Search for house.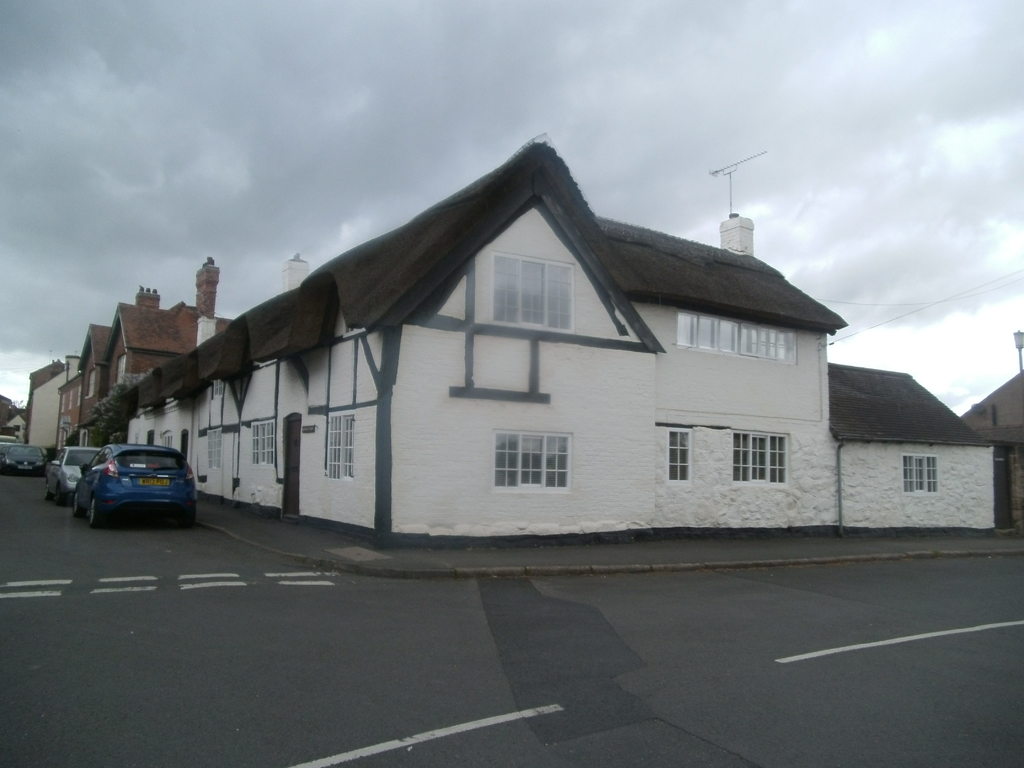
Found at {"x1": 18, "y1": 349, "x2": 77, "y2": 449}.
